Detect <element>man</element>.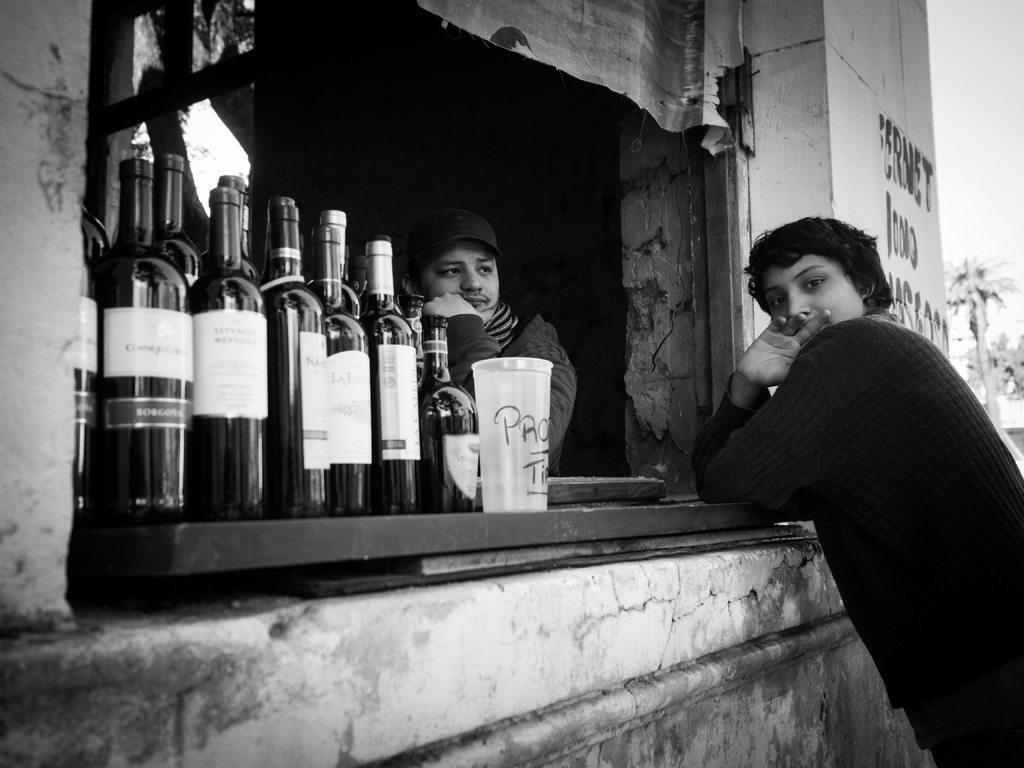
Detected at l=399, t=207, r=578, b=477.
